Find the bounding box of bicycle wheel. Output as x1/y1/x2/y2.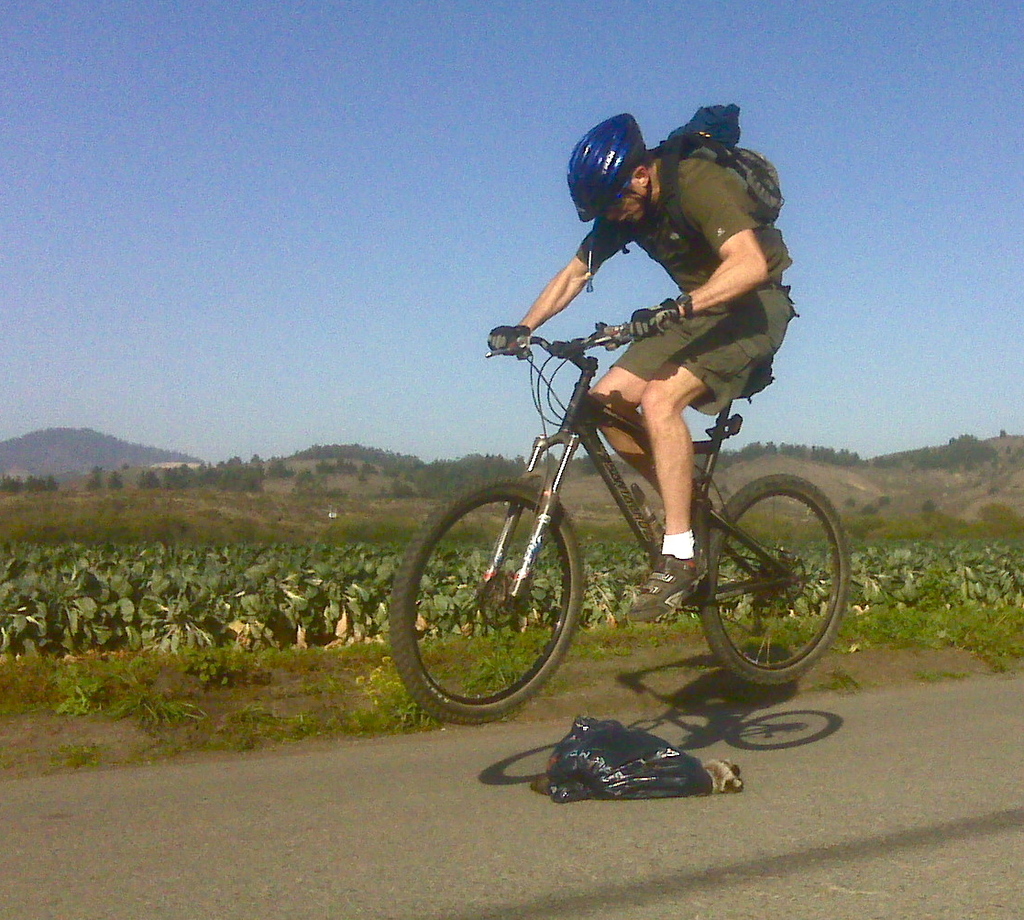
699/473/851/685.
